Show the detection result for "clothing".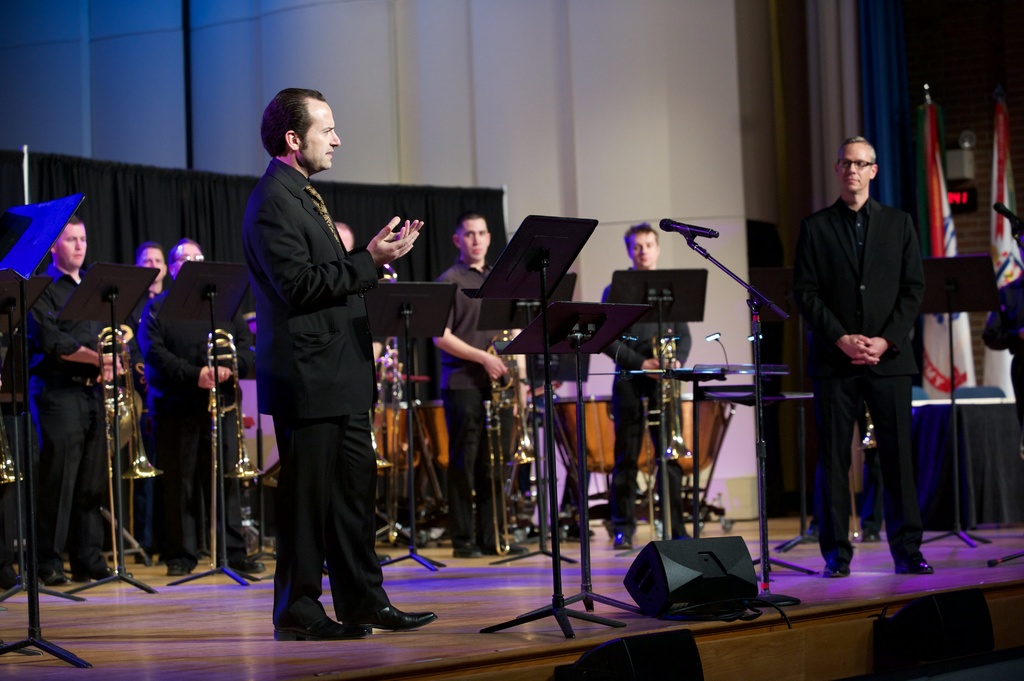
l=137, t=285, r=212, b=570.
